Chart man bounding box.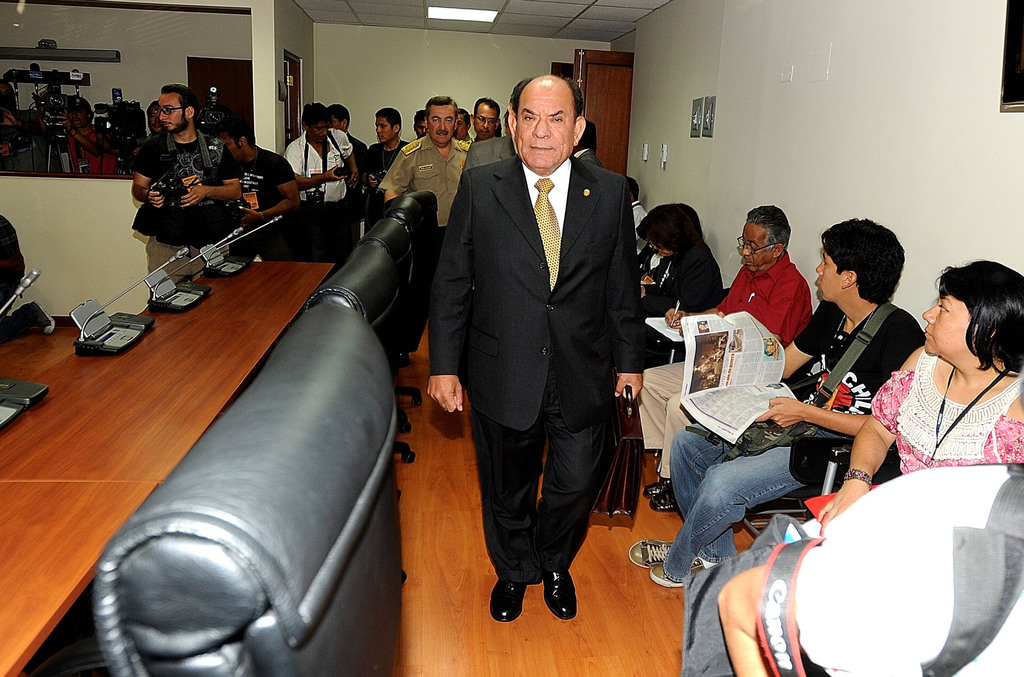
Charted: pyautogui.locateOnScreen(130, 75, 244, 296).
